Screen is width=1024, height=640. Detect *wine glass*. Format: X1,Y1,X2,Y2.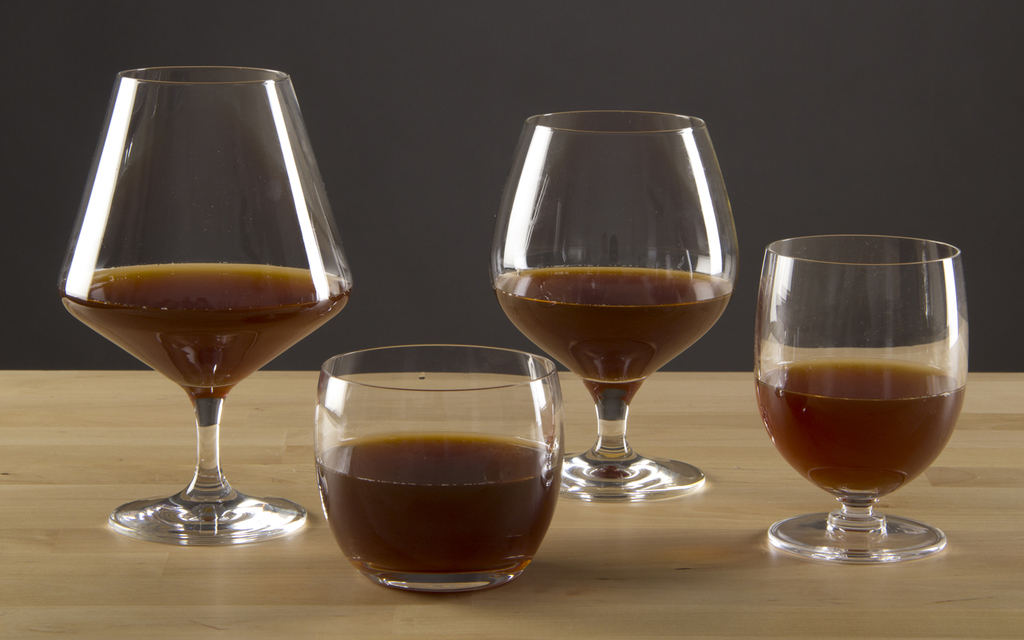
756,231,971,558.
